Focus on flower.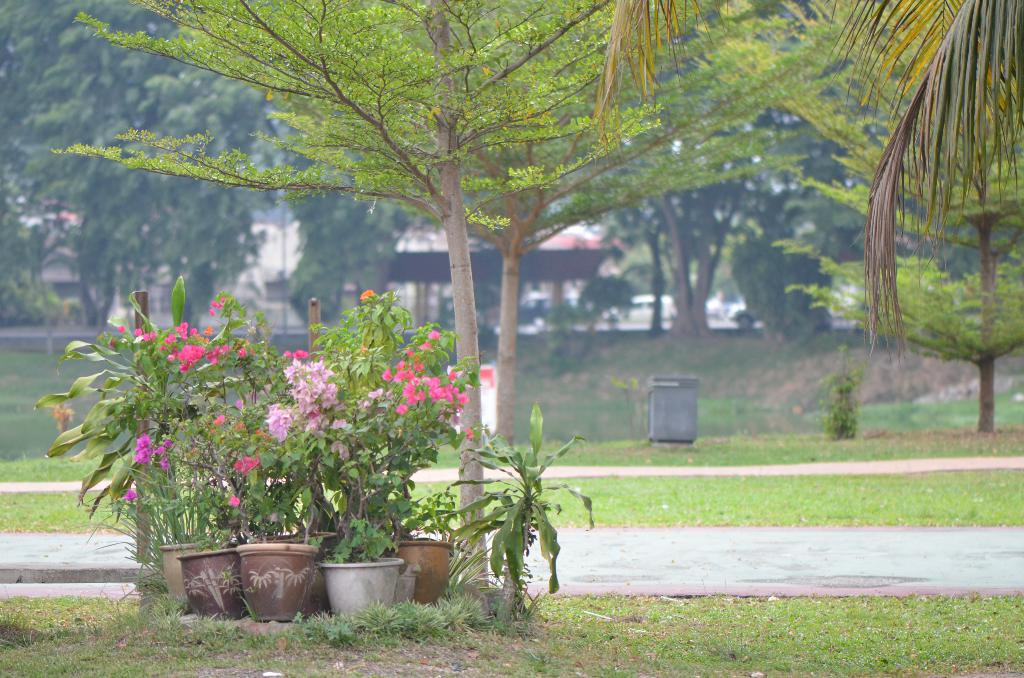
Focused at [x1=209, y1=296, x2=228, y2=312].
